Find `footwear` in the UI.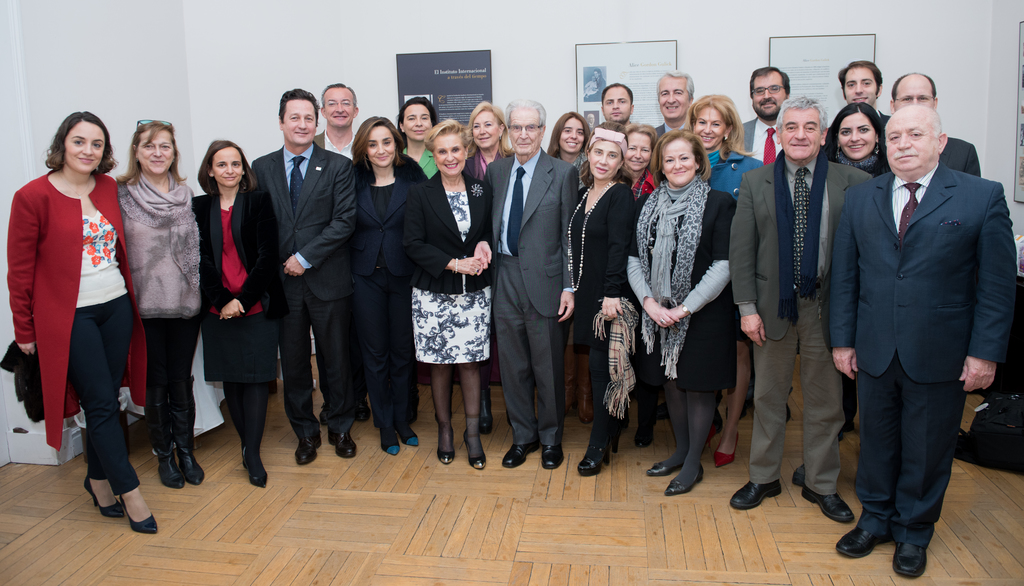
UI element at 479:391:492:435.
